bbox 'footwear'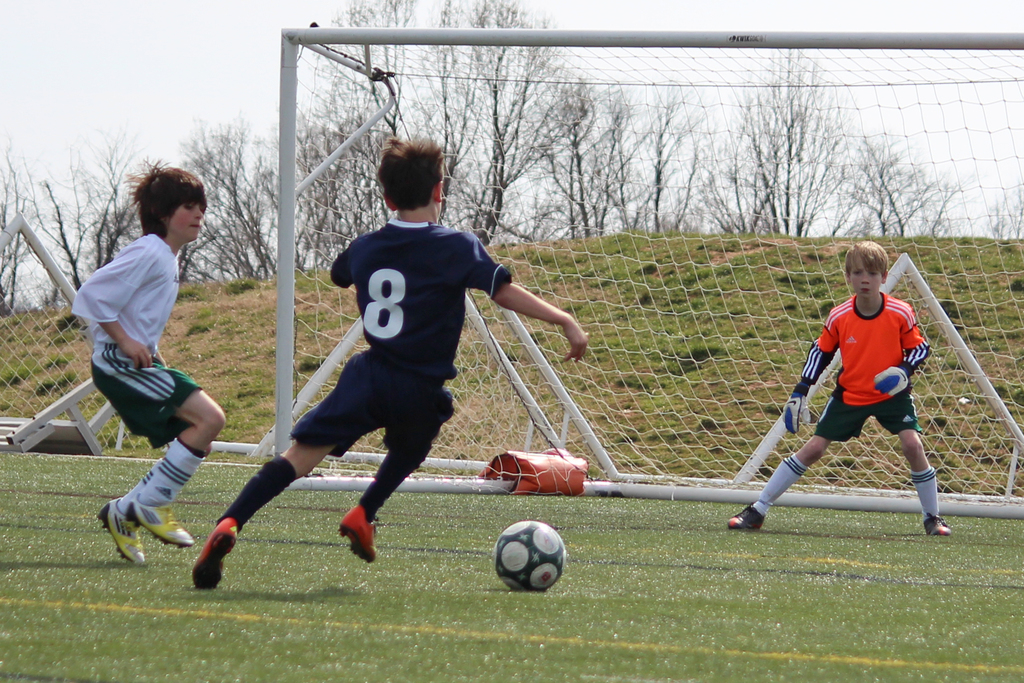
locate(725, 501, 766, 534)
